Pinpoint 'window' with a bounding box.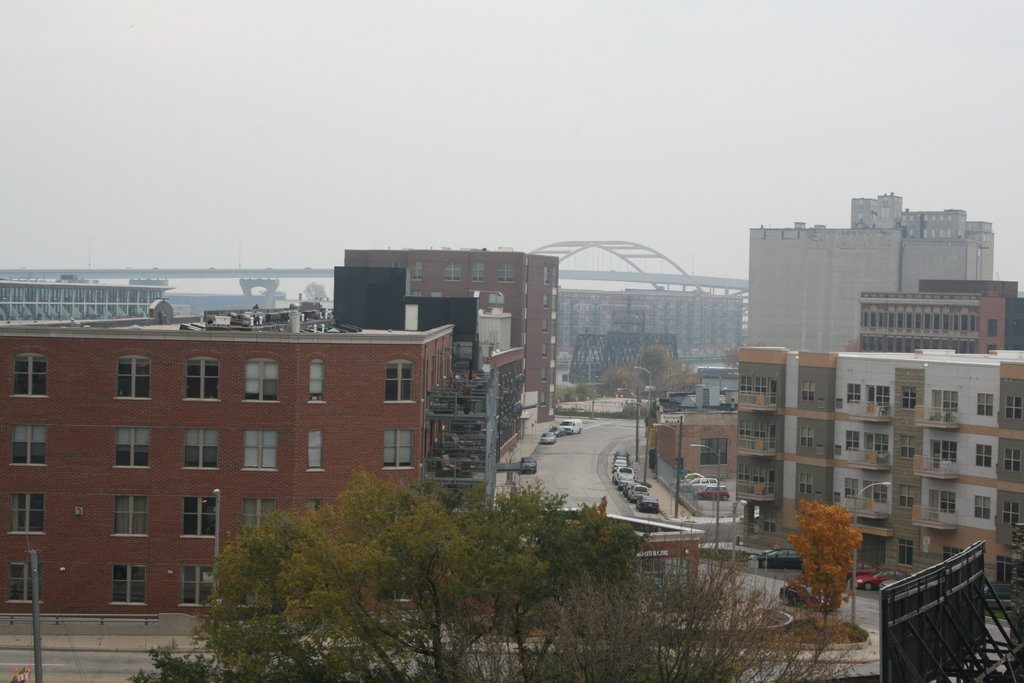
x1=1004, y1=502, x2=1022, y2=527.
